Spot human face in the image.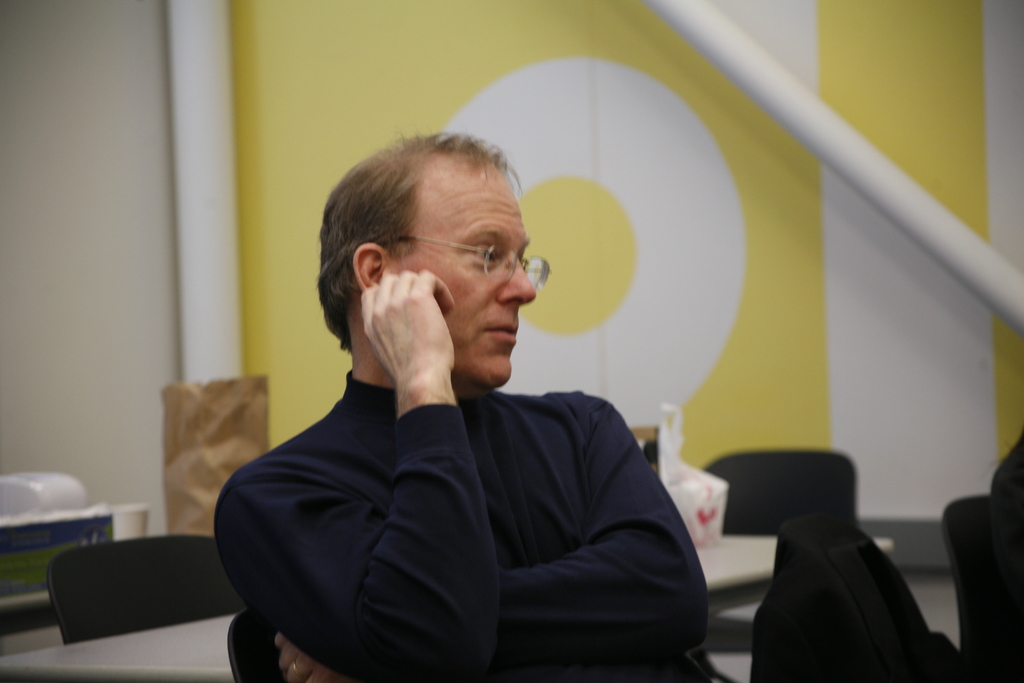
human face found at <bbox>396, 160, 535, 384</bbox>.
